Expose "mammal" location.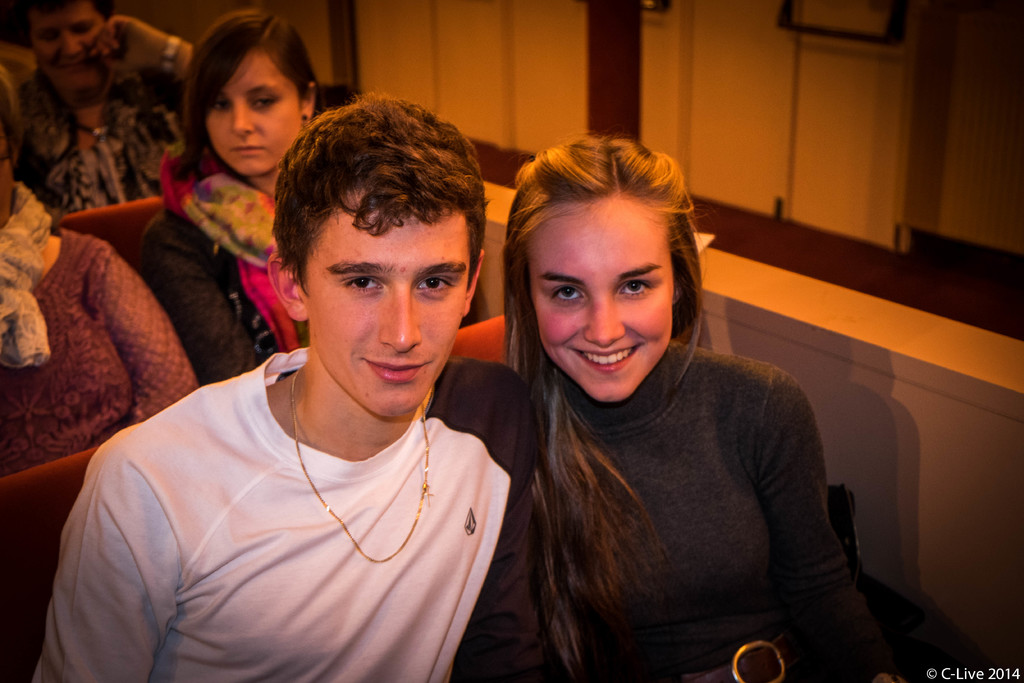
Exposed at BBox(150, 15, 342, 382).
